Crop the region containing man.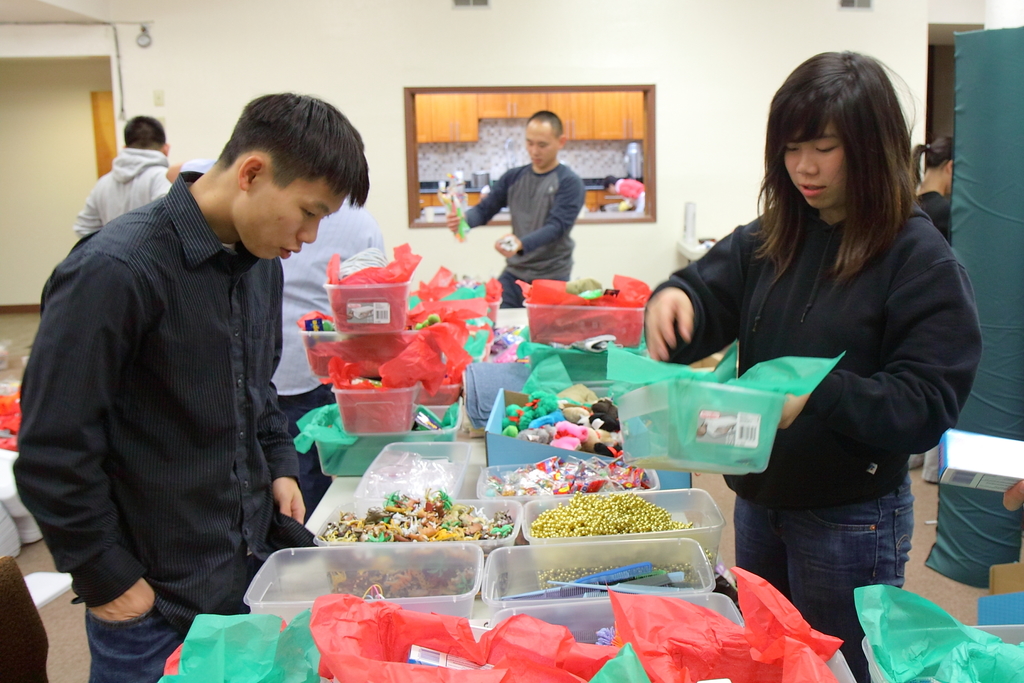
Crop region: [left=182, top=158, right=388, bottom=511].
